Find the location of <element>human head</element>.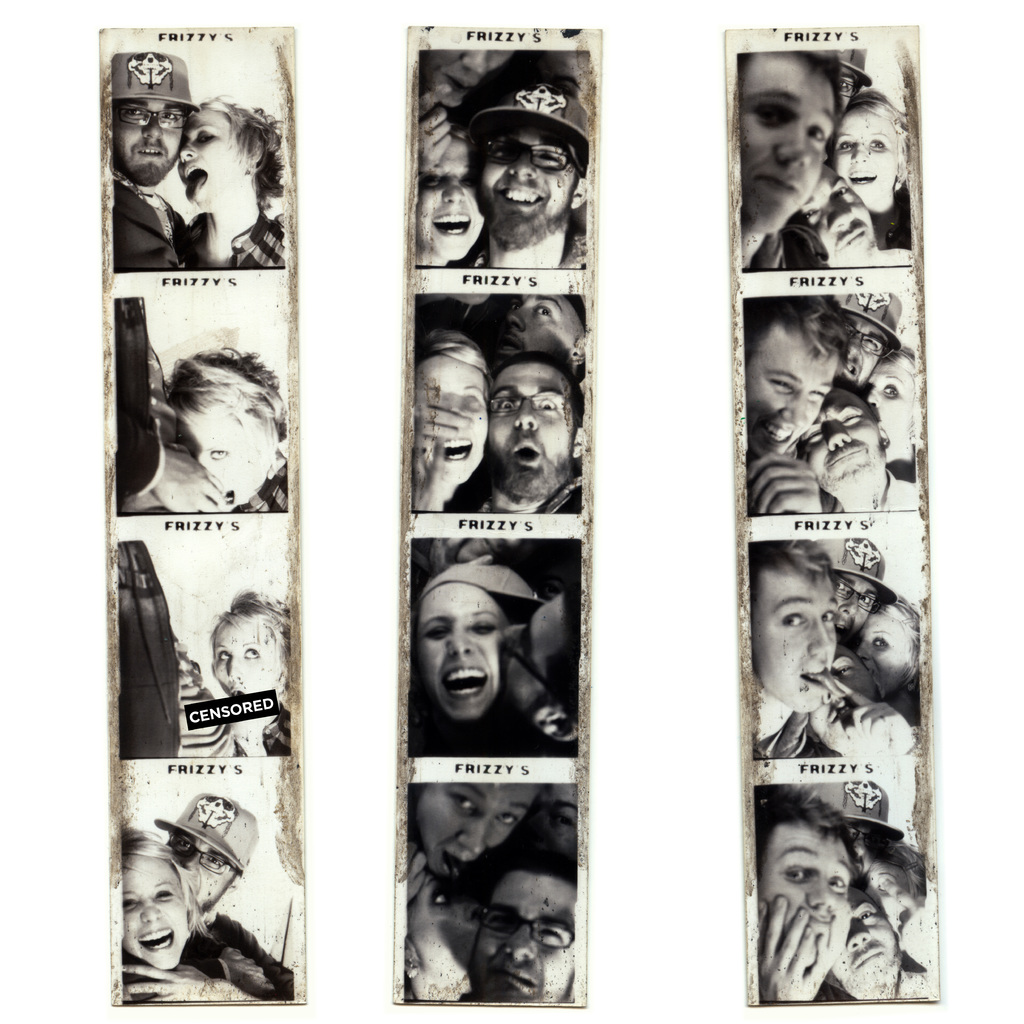
Location: region(841, 317, 904, 378).
